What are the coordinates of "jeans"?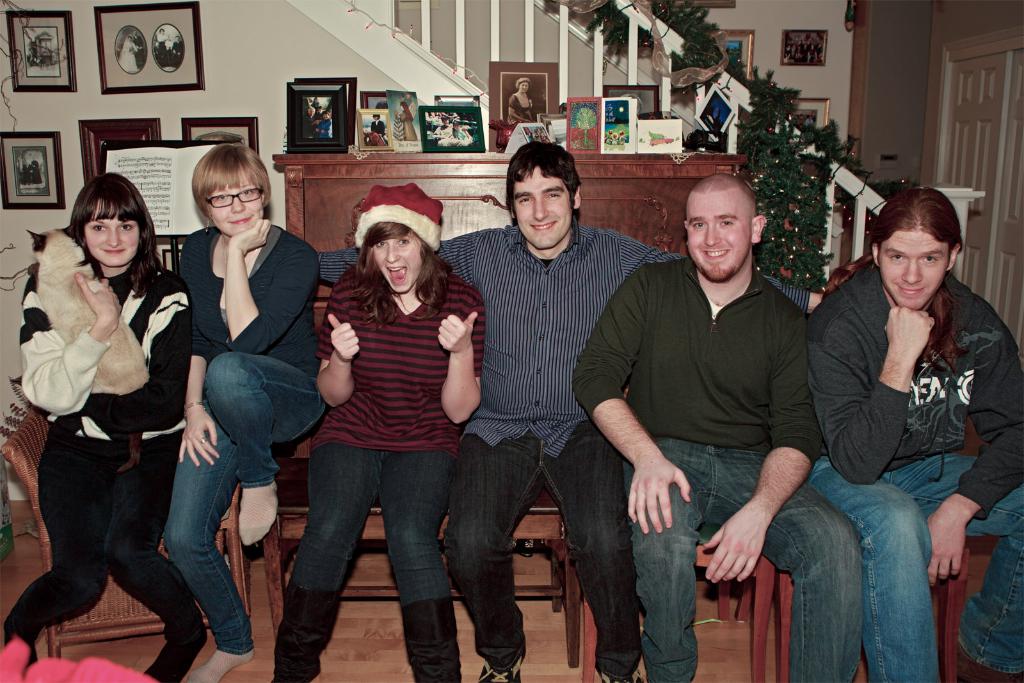
box=[806, 451, 1023, 682].
